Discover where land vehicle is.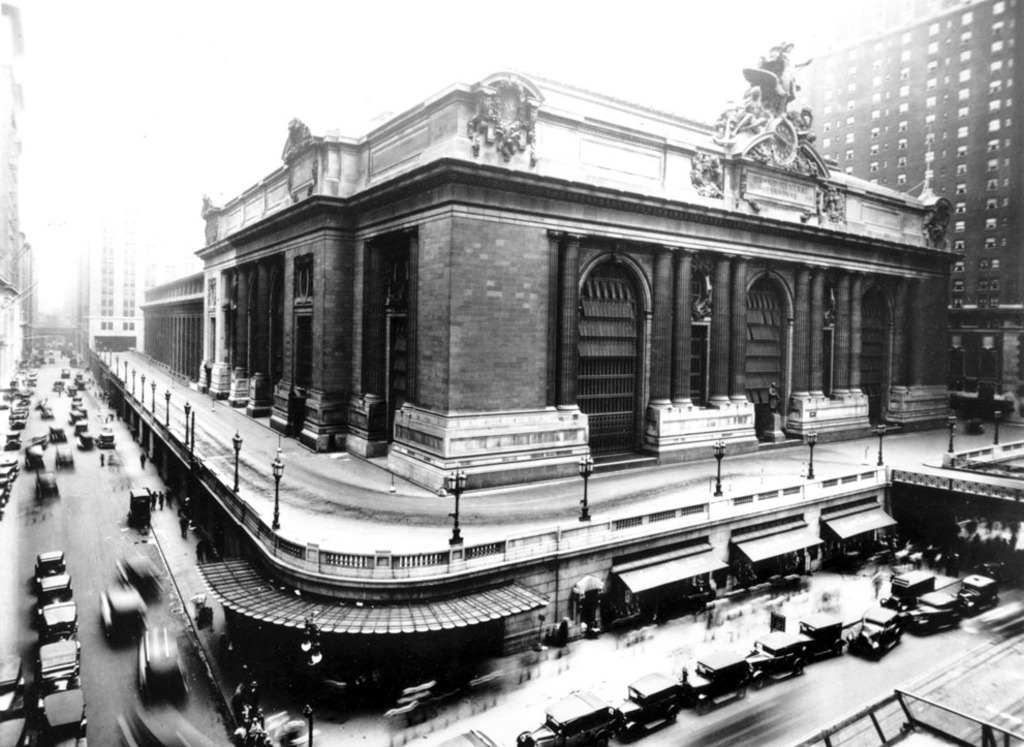
Discovered at BBox(35, 690, 88, 746).
